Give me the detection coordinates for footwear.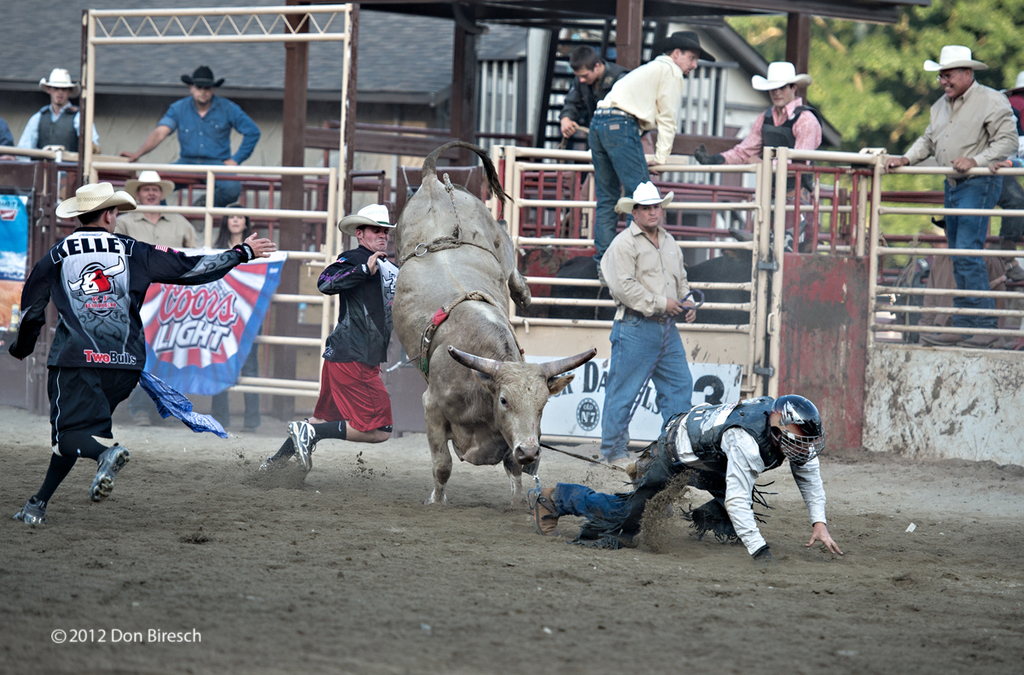
[90, 444, 130, 507].
